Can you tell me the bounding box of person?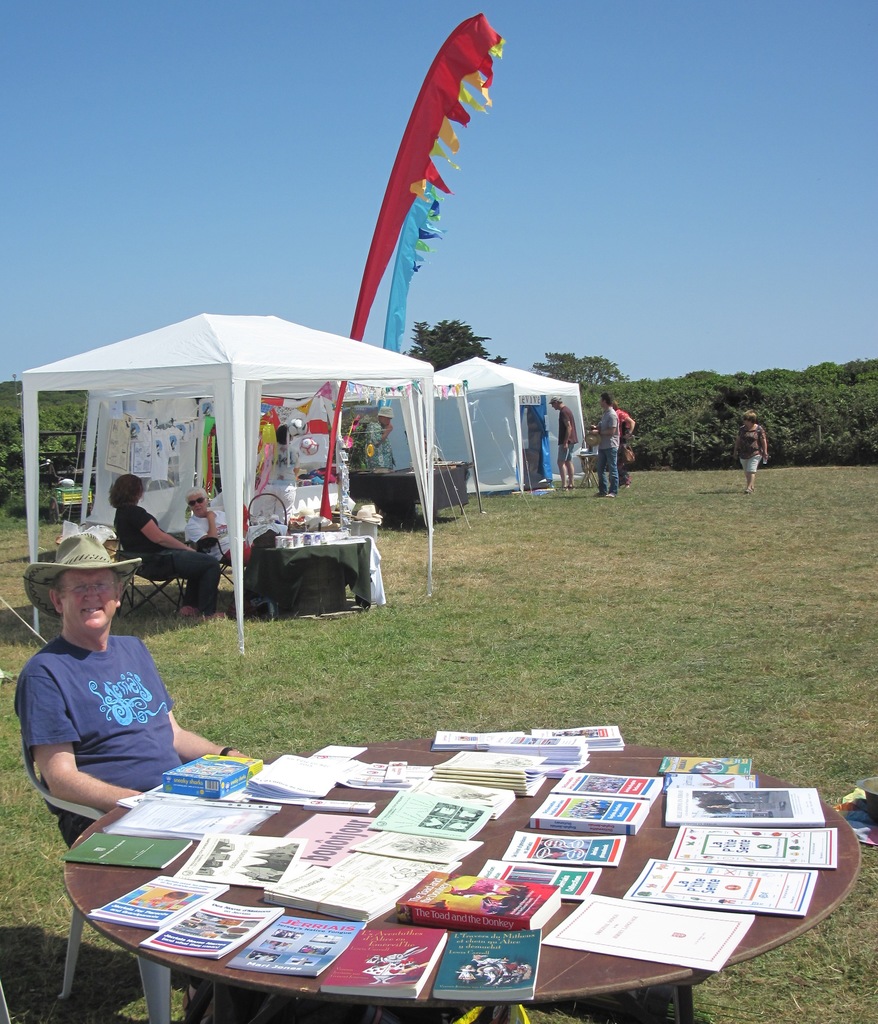
crop(11, 535, 255, 846).
